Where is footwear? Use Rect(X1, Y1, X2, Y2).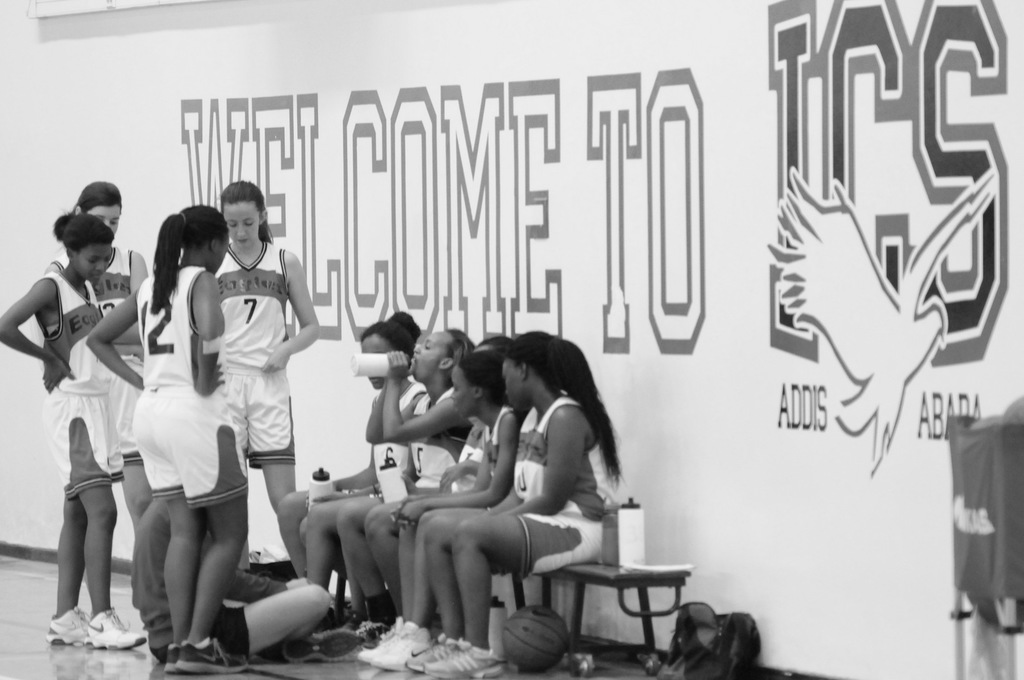
Rect(161, 630, 257, 679).
